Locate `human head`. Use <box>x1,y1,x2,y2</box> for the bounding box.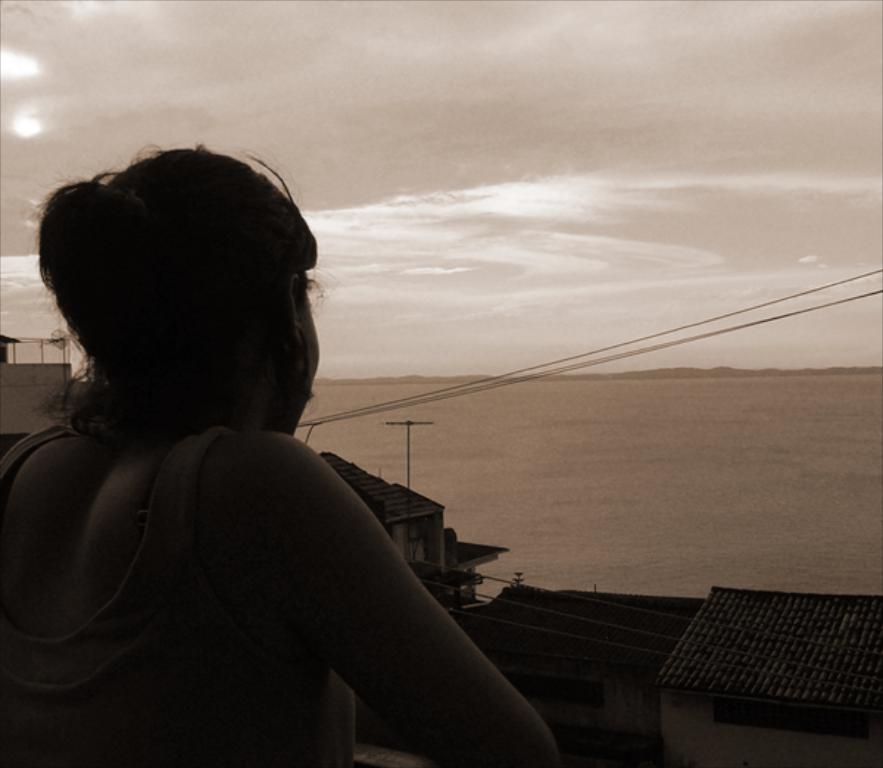
<box>24,137,340,456</box>.
